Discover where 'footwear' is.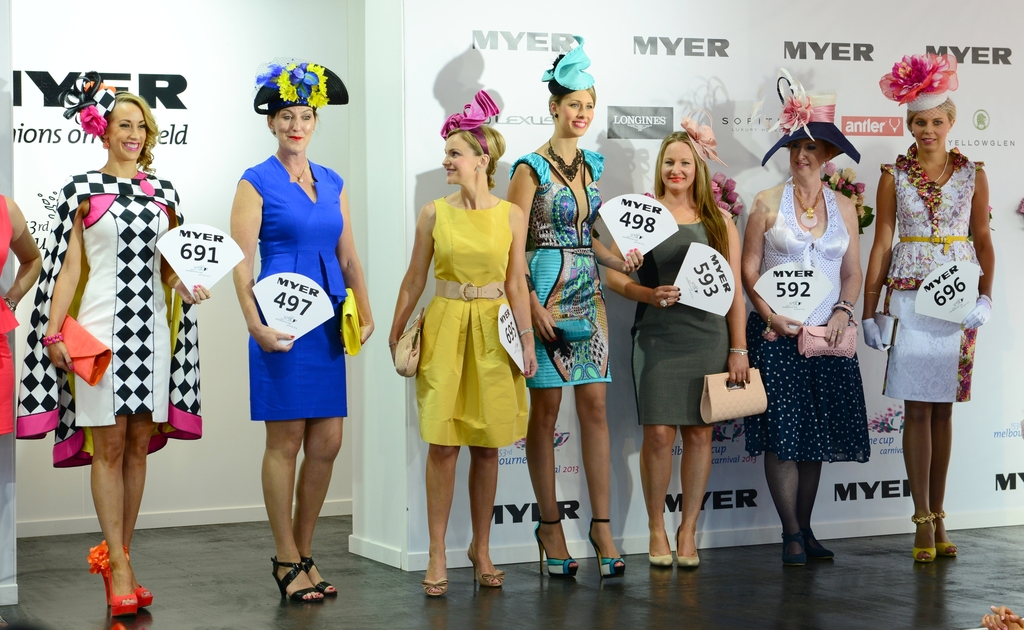
Discovered at 127, 542, 152, 606.
